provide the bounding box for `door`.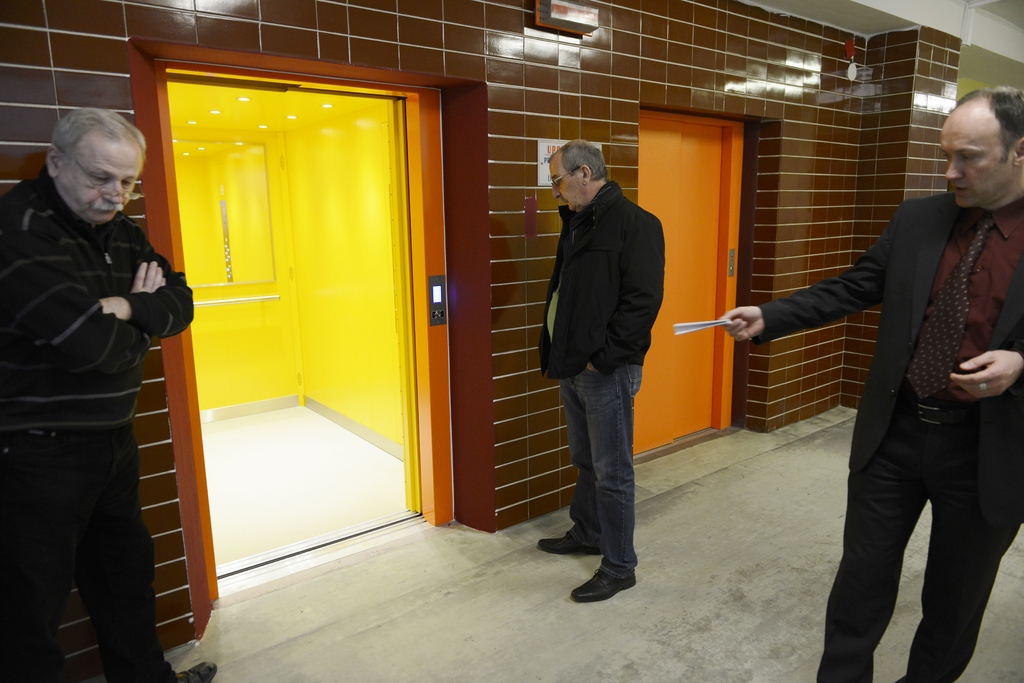
(left=125, top=10, right=411, bottom=604).
